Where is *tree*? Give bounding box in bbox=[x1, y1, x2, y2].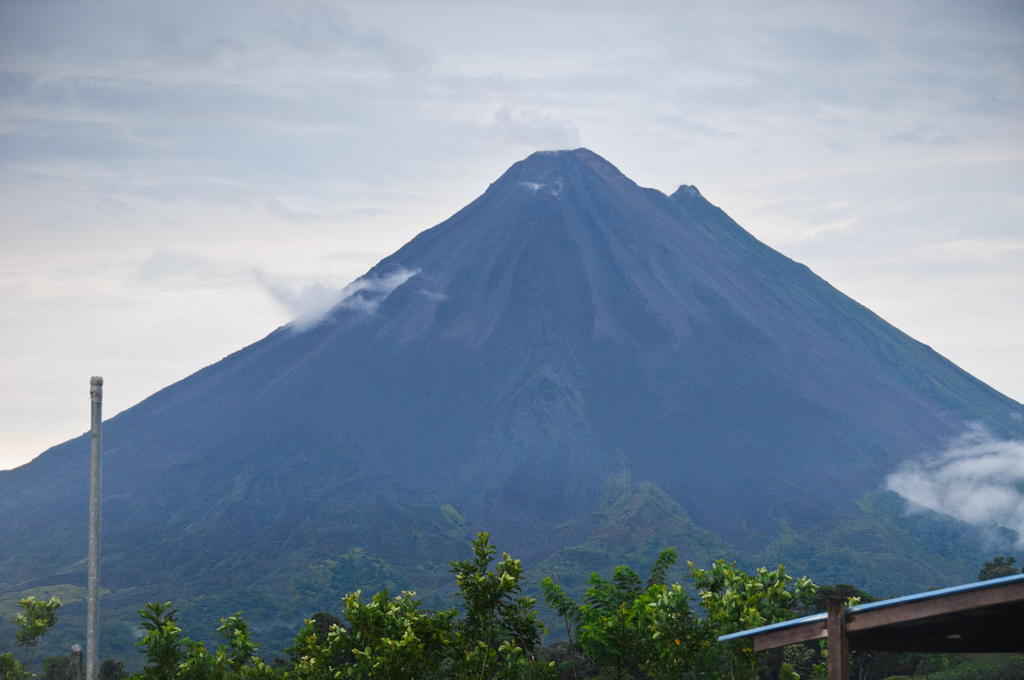
bbox=[0, 522, 867, 679].
